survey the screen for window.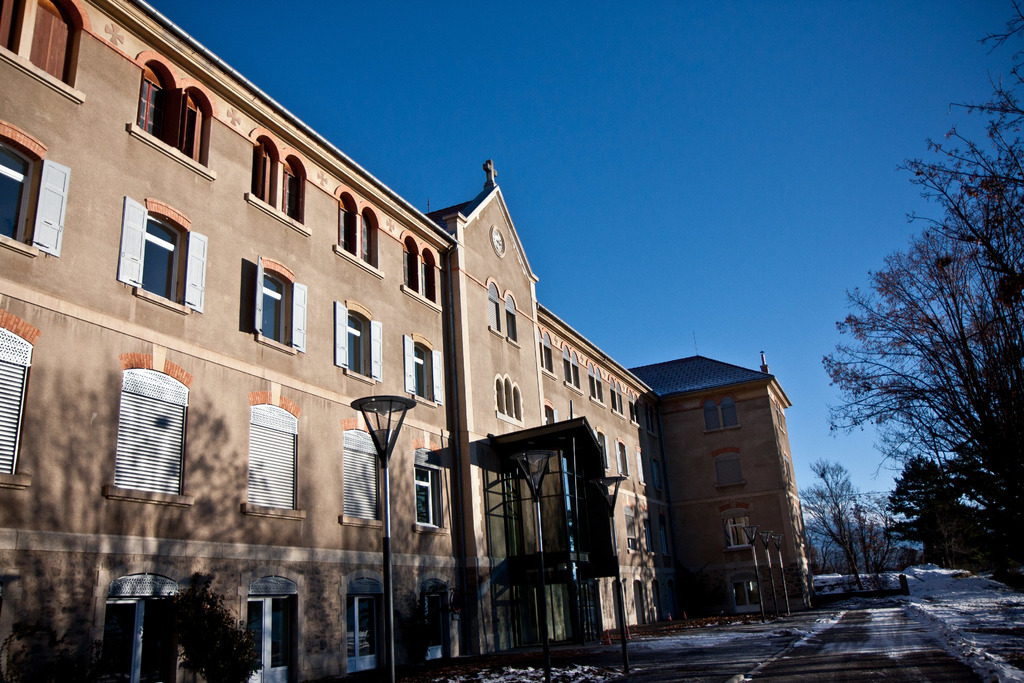
Survey found: [563,343,582,397].
